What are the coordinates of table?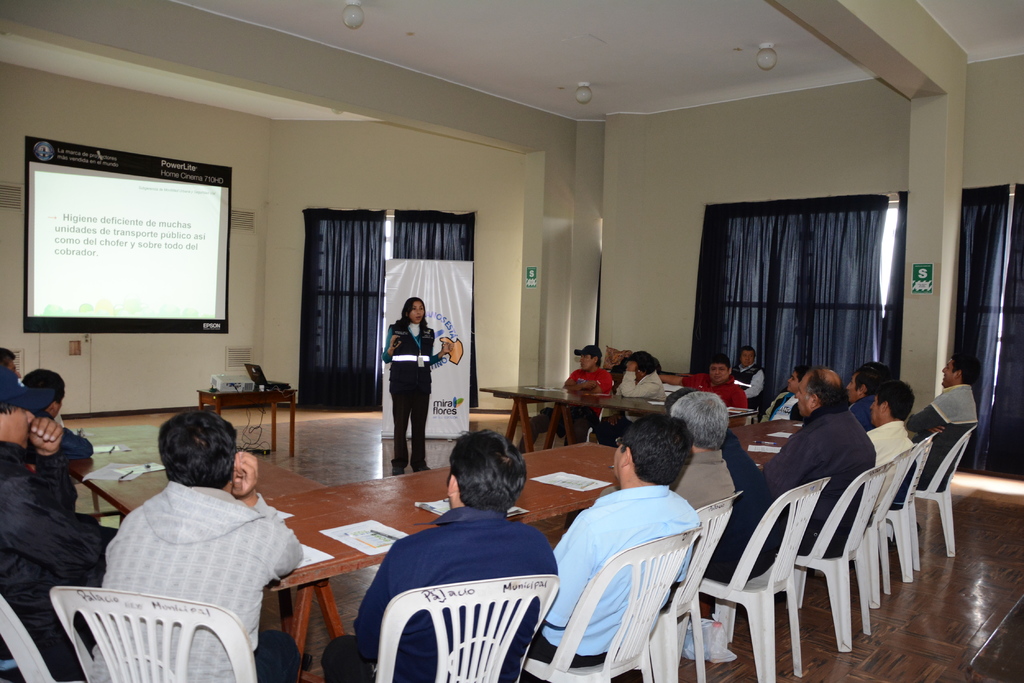
<box>732,407,806,471</box>.
